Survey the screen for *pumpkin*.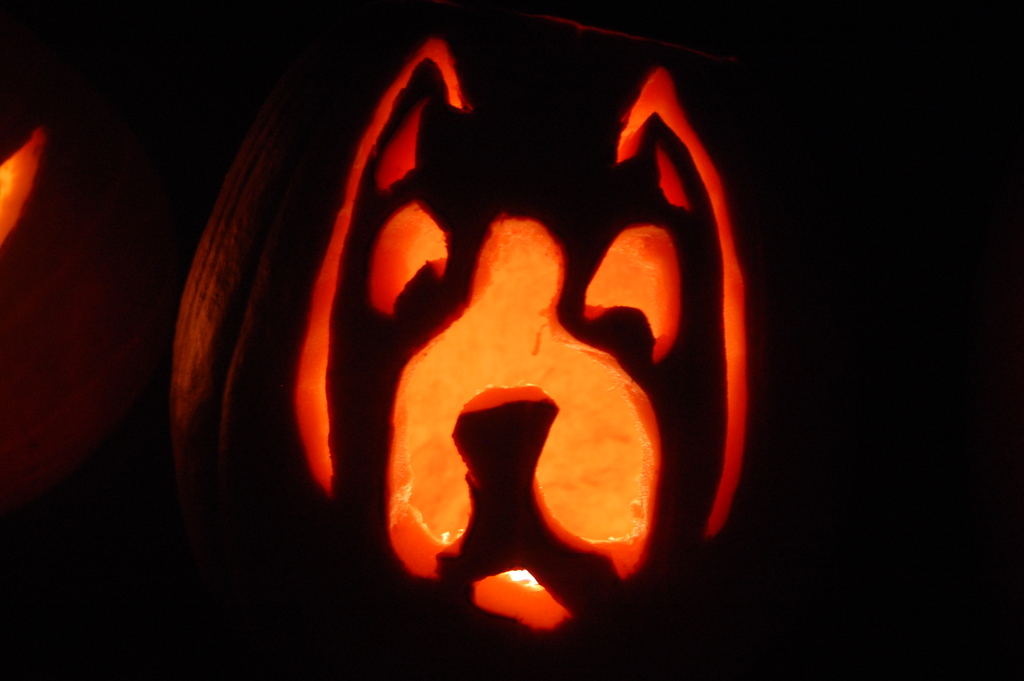
Survey found: left=0, top=113, right=181, bottom=524.
